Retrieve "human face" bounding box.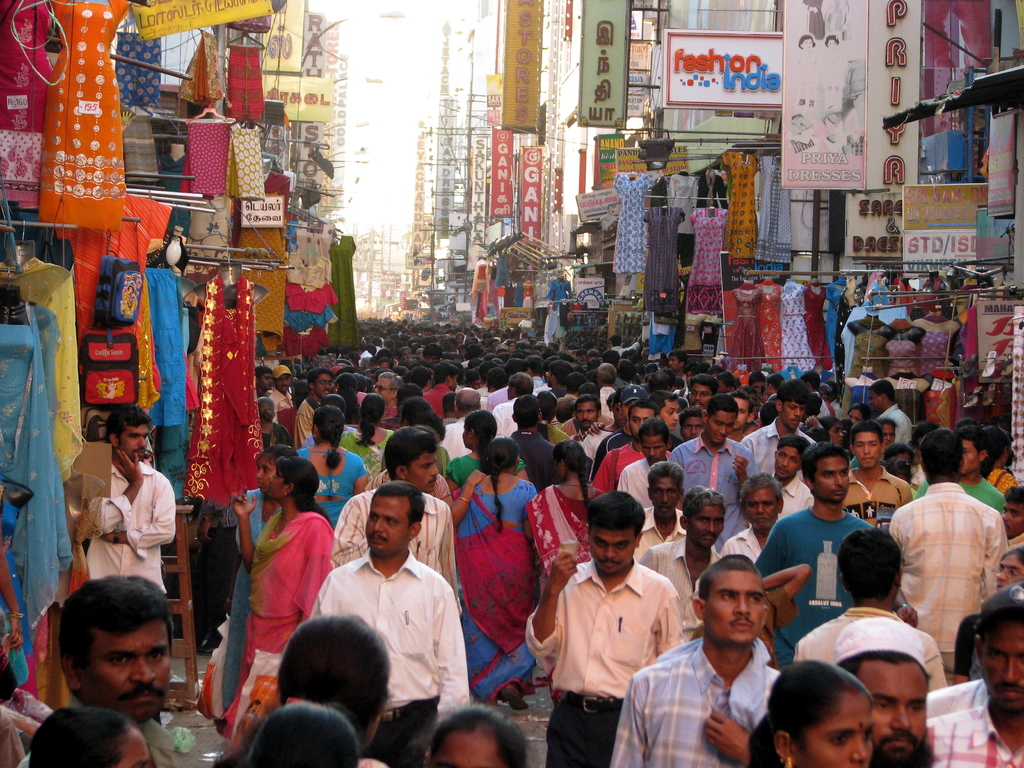
Bounding box: {"x1": 472, "y1": 378, "x2": 483, "y2": 386}.
